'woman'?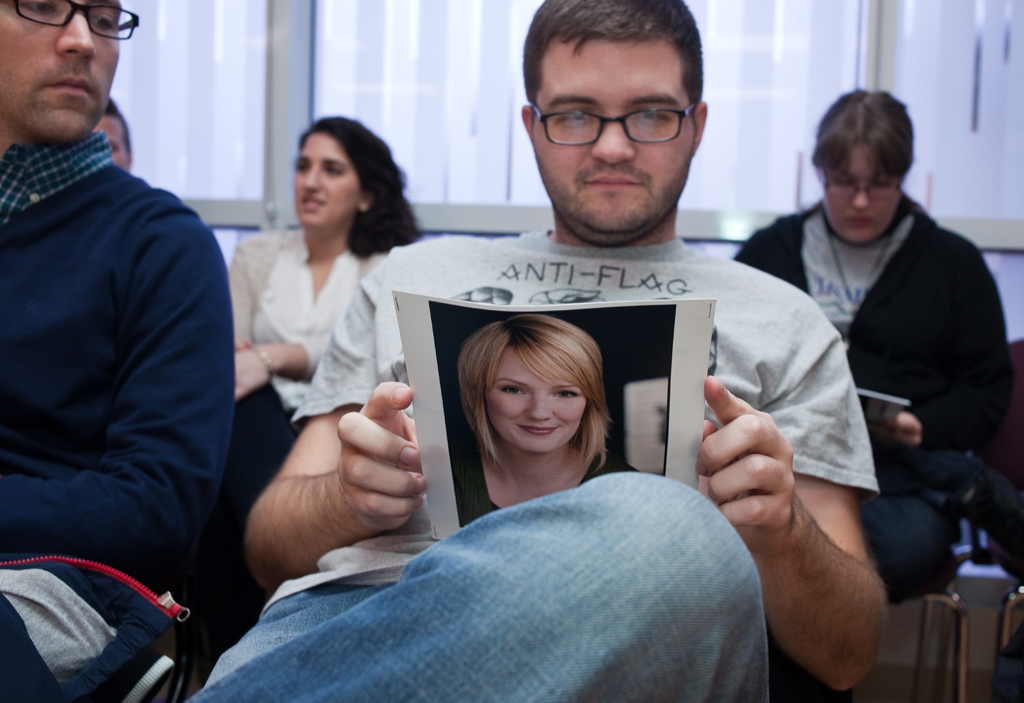
{"left": 208, "top": 124, "right": 418, "bottom": 608}
